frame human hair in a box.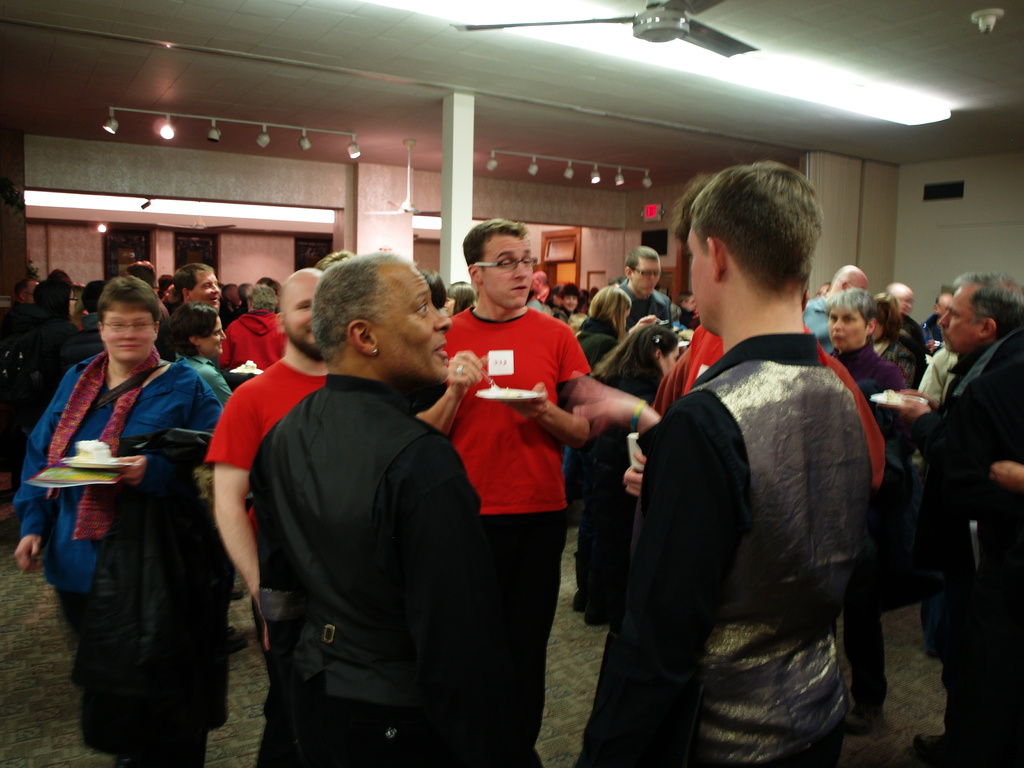
select_region(93, 271, 157, 328).
